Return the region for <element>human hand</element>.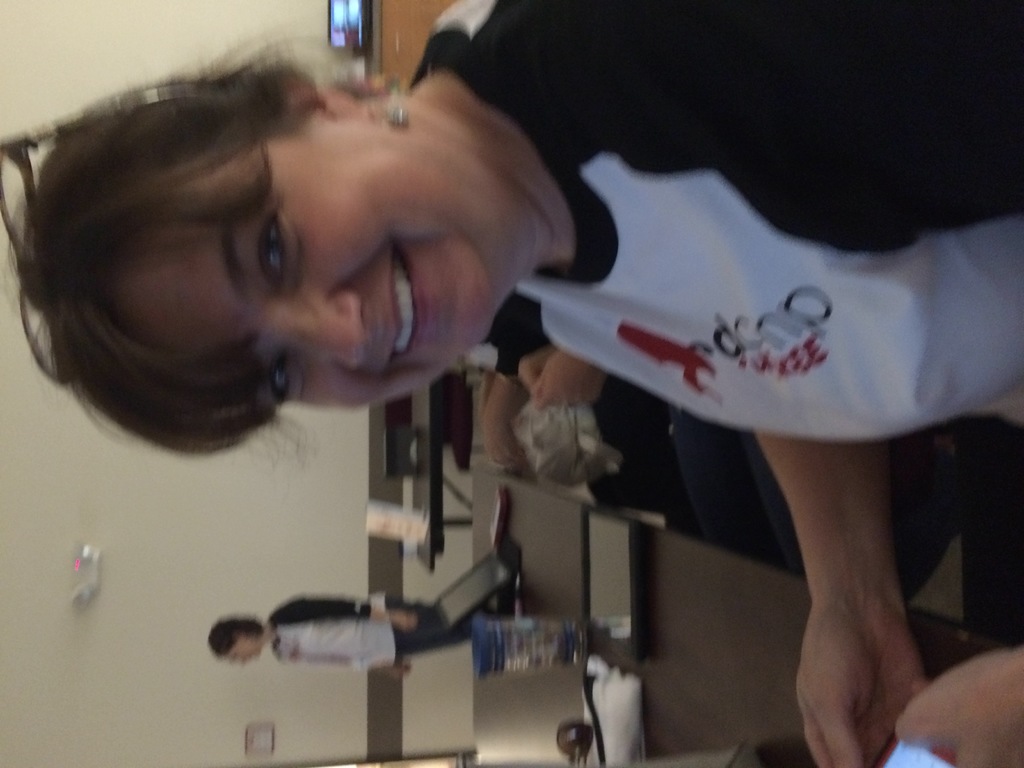
detection(391, 611, 422, 632).
